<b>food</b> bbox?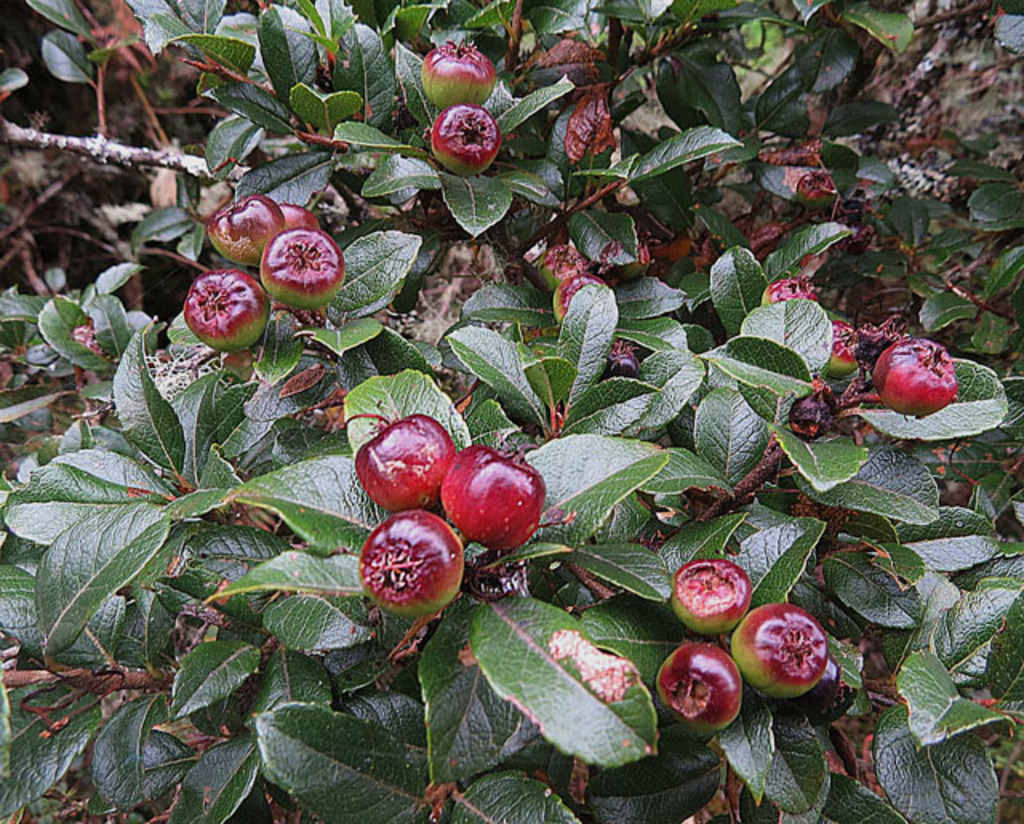
x1=728 y1=602 x2=830 y2=701
